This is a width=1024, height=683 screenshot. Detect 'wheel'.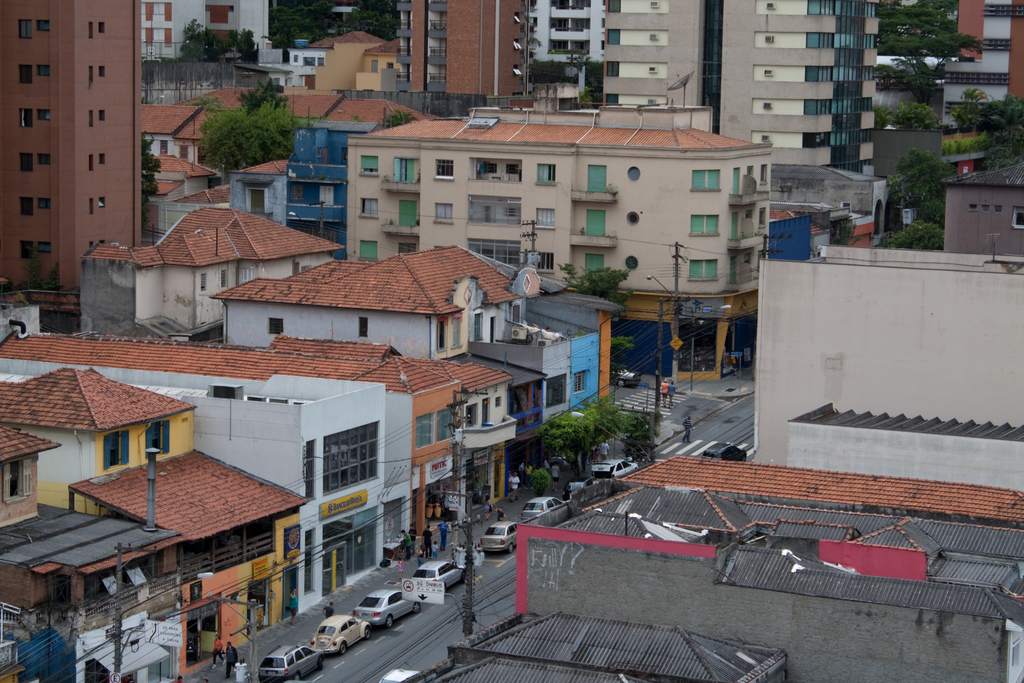
left=294, top=674, right=301, bottom=682.
